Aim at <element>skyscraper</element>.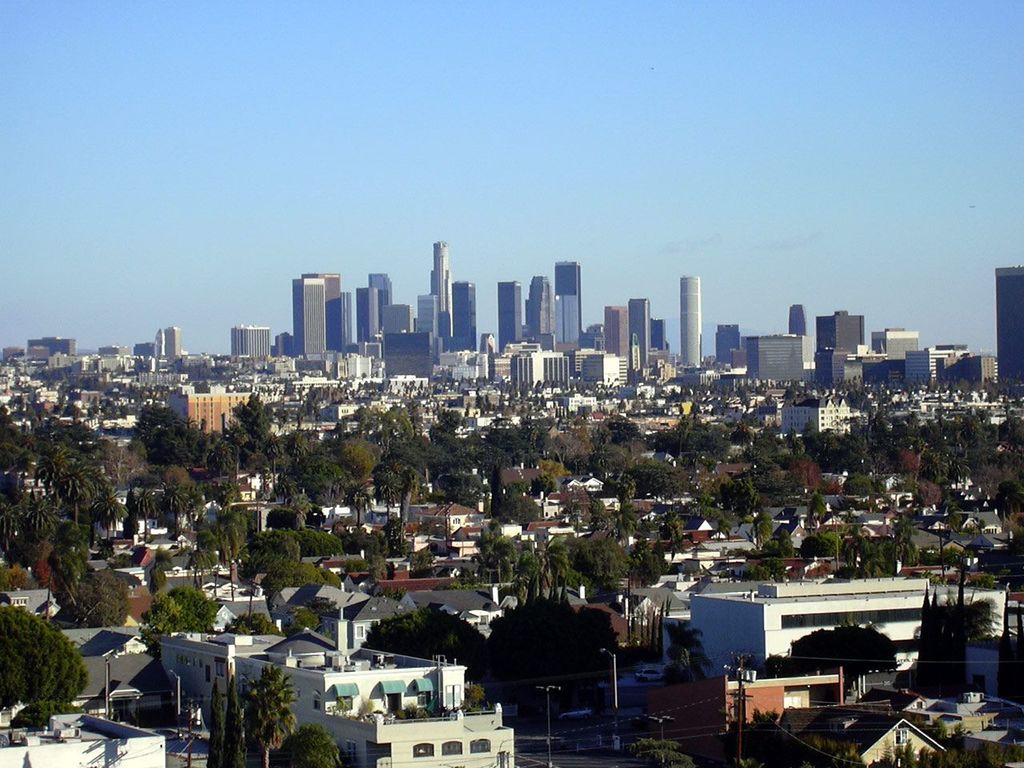
Aimed at Rect(546, 259, 578, 356).
